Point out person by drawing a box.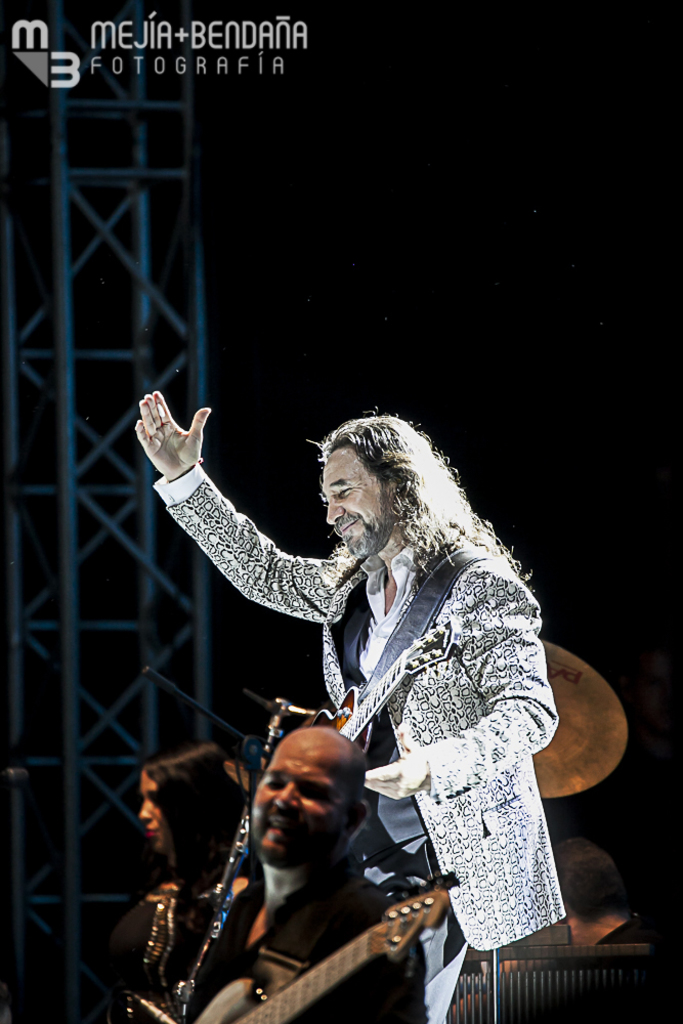
(106,742,250,1023).
